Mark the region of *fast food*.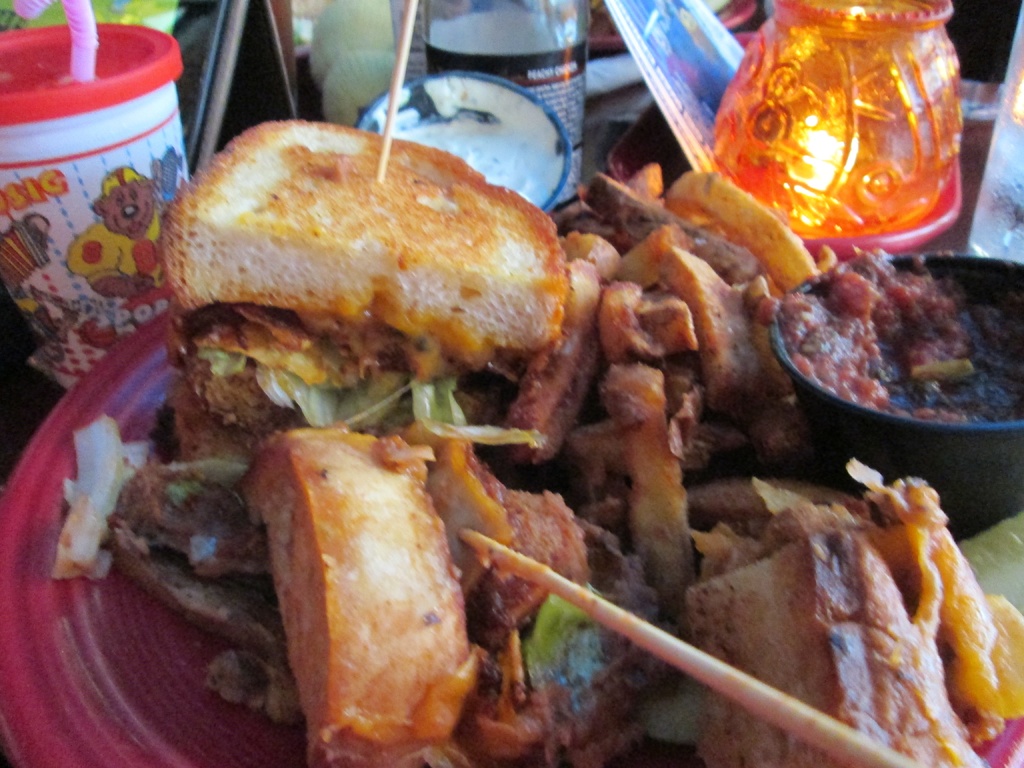
Region: (249,421,476,767).
